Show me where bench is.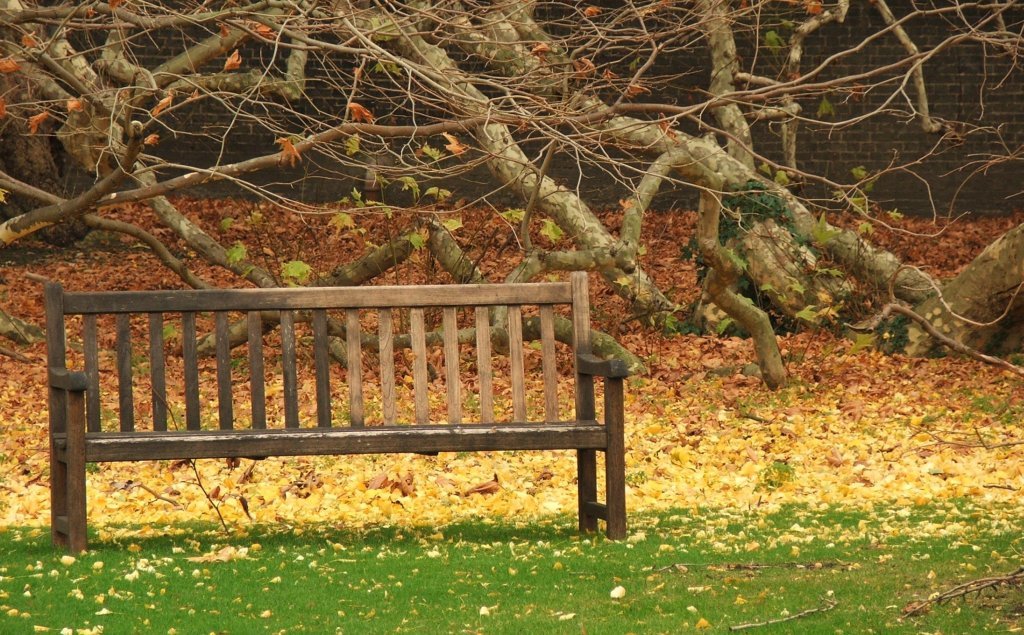
bench is at <box>49,294,636,564</box>.
